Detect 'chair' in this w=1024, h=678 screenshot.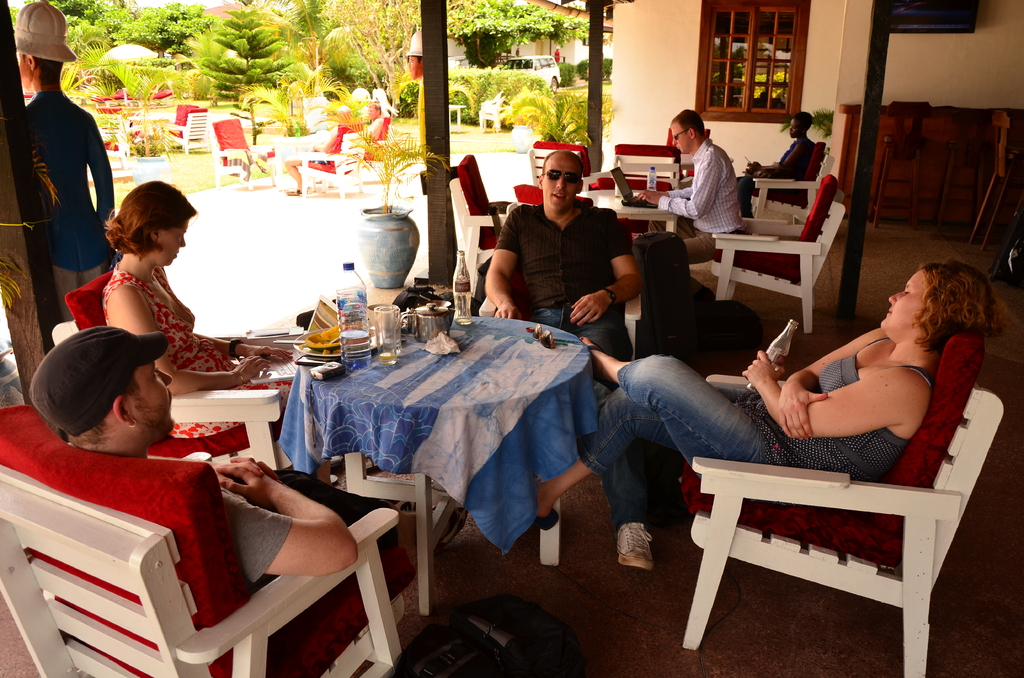
Detection: locate(477, 209, 644, 367).
